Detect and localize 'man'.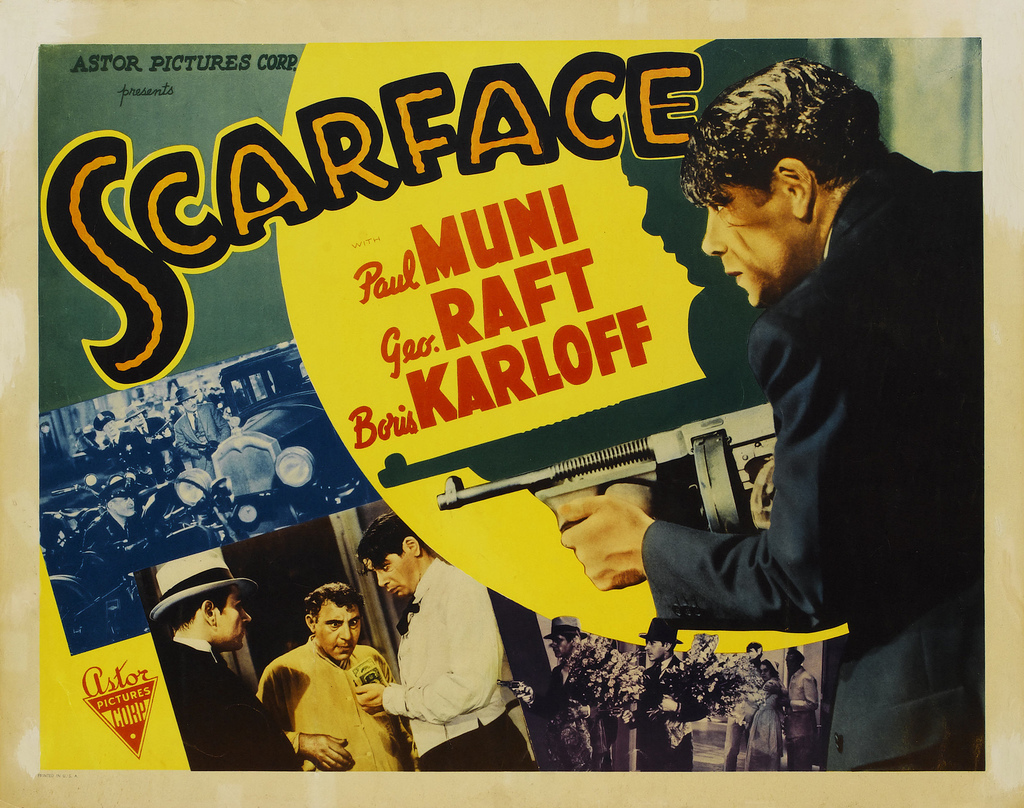
Localized at <region>618, 620, 713, 775</region>.
